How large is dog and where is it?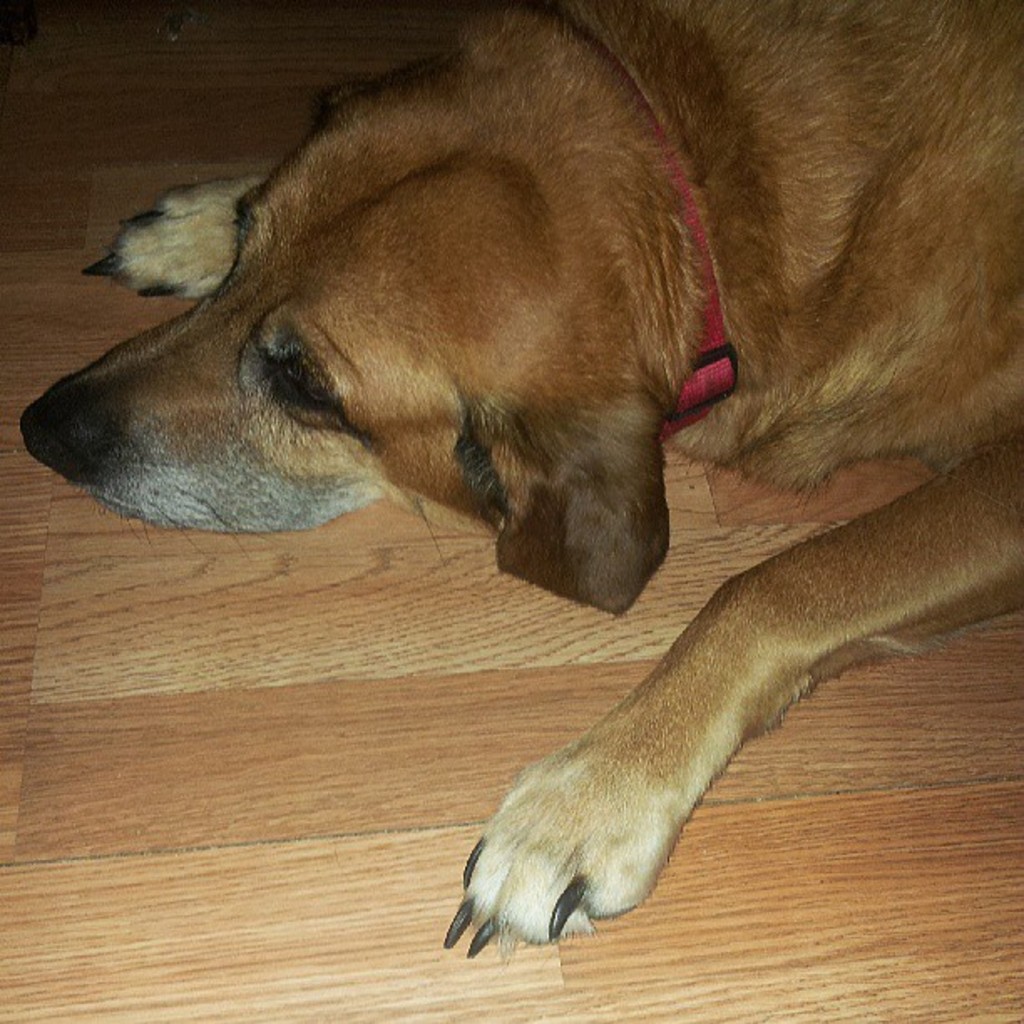
Bounding box: crop(13, 0, 1022, 962).
